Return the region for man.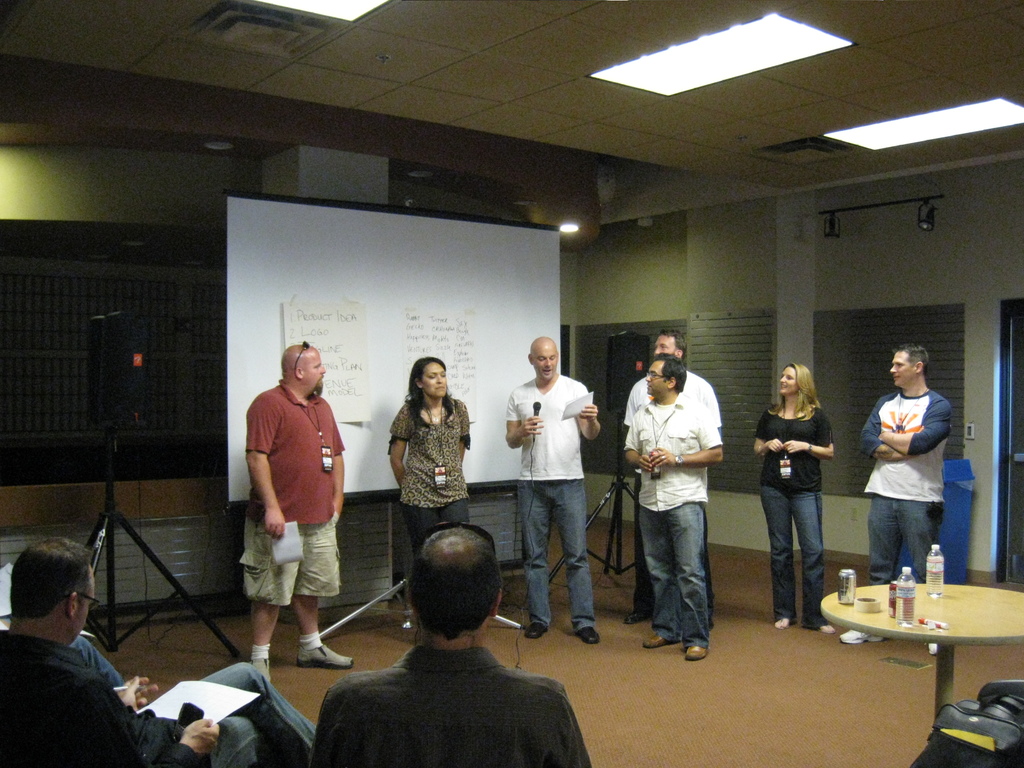
504:336:600:644.
